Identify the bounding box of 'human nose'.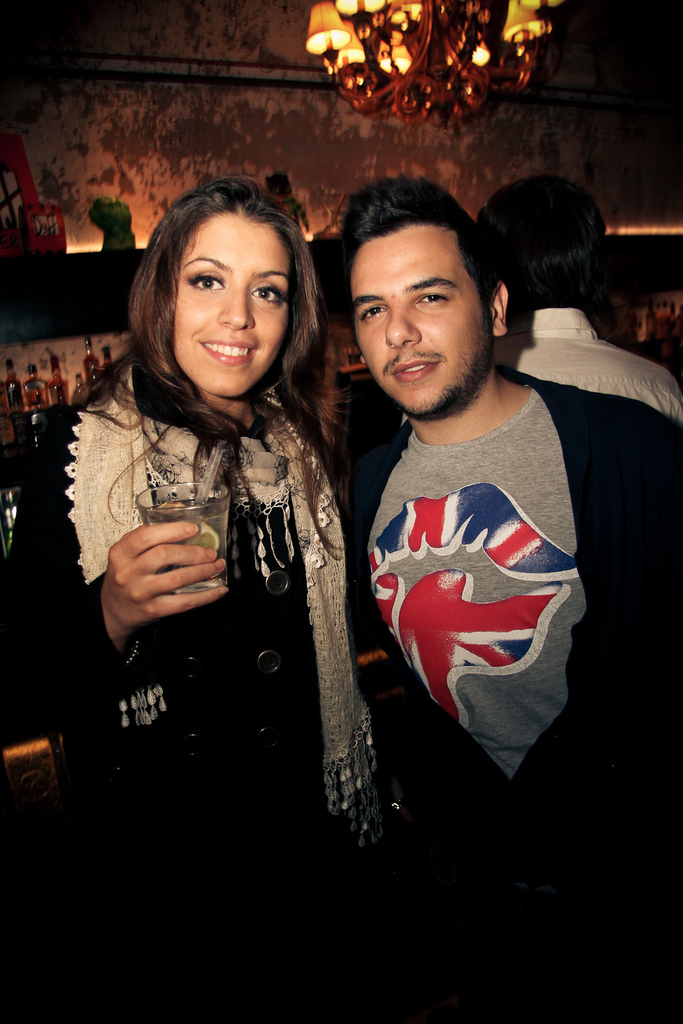
Rect(384, 307, 426, 351).
